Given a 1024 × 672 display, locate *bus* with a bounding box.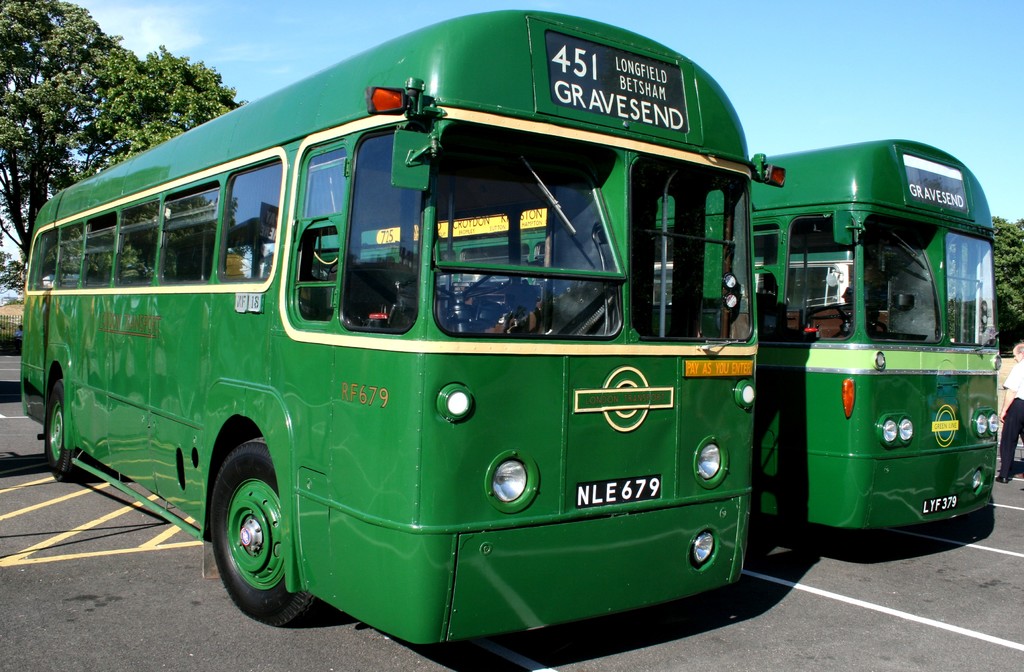
Located: detection(15, 4, 792, 652).
